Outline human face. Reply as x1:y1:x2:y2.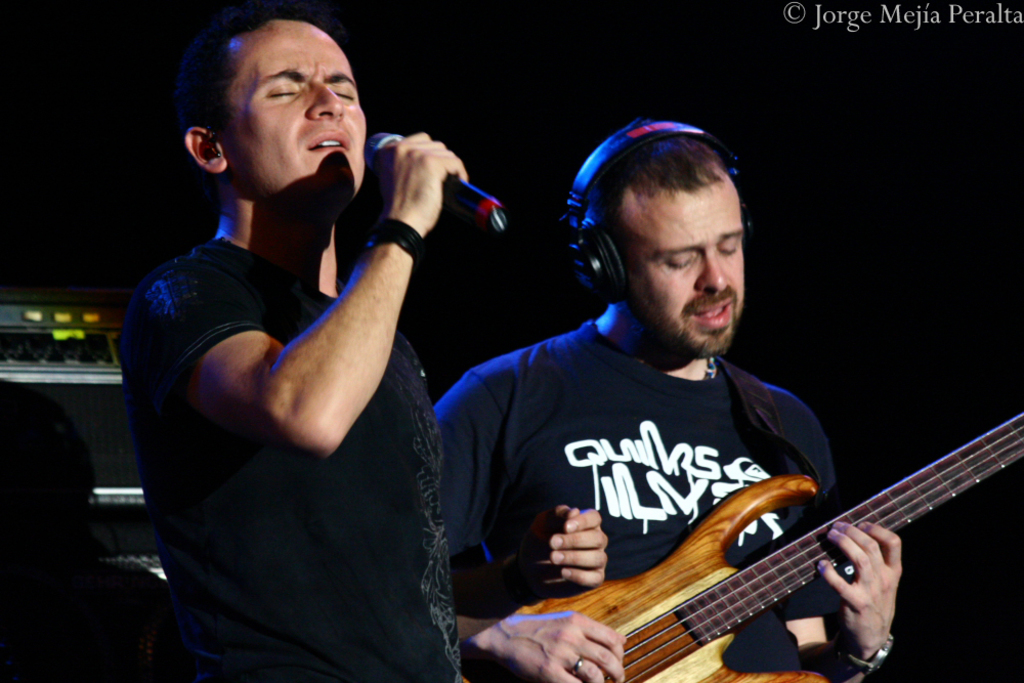
221:18:367:209.
